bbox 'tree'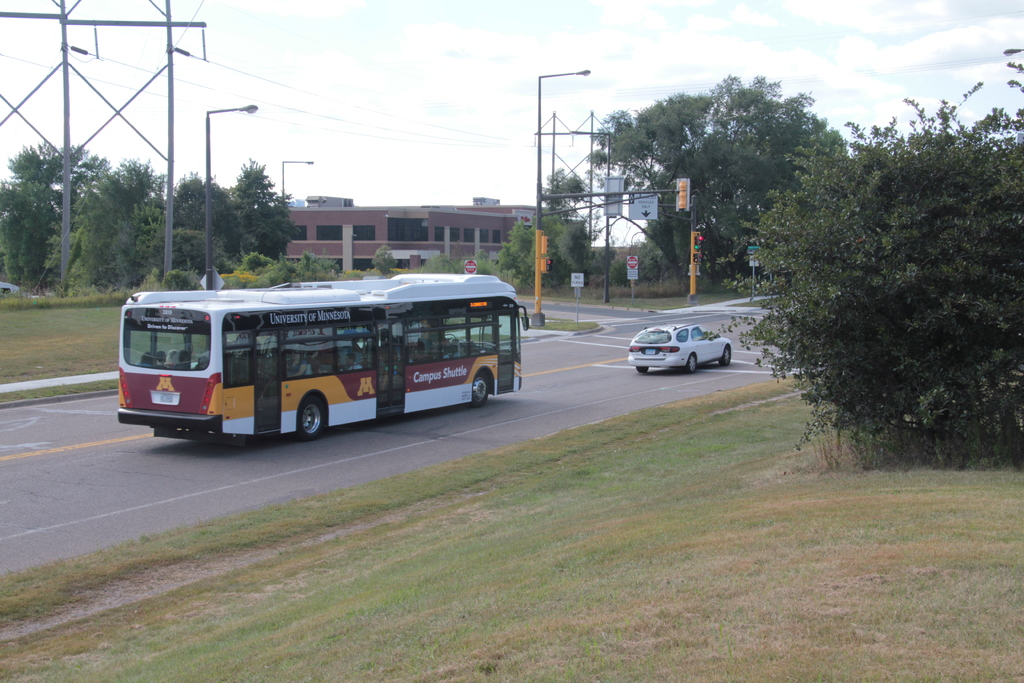
741,74,989,501
